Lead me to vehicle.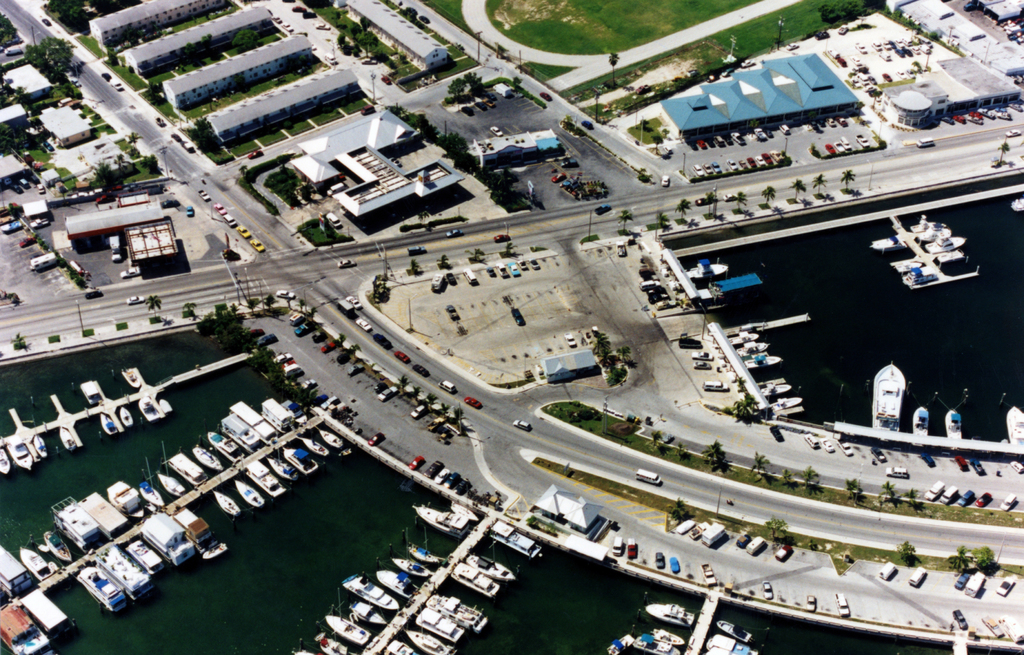
Lead to left=402, top=597, right=456, bottom=654.
